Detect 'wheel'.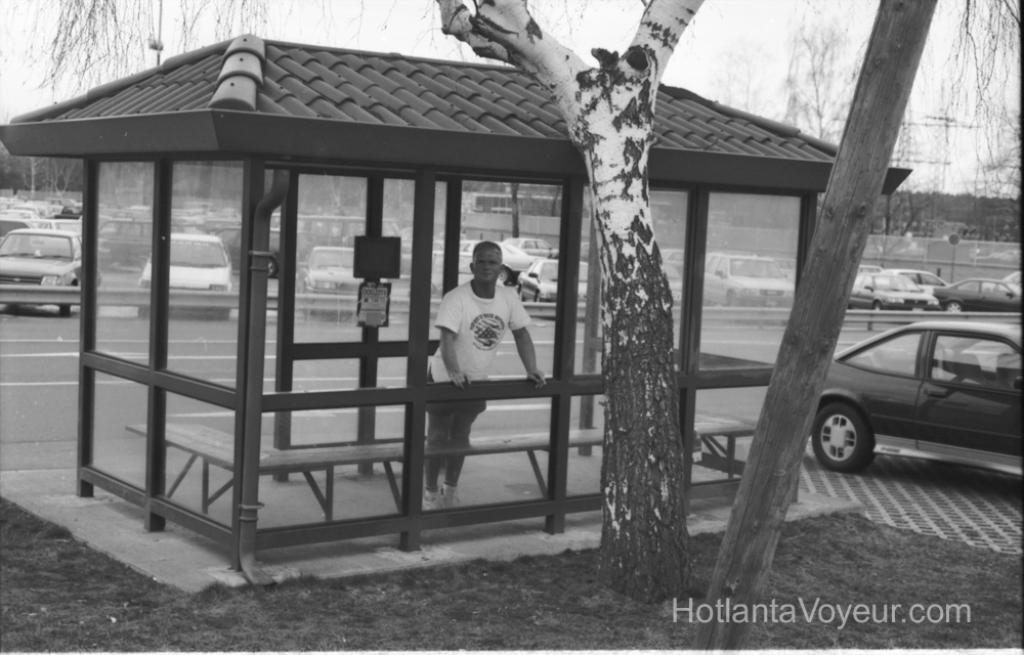
Detected at [left=947, top=304, right=964, bottom=314].
